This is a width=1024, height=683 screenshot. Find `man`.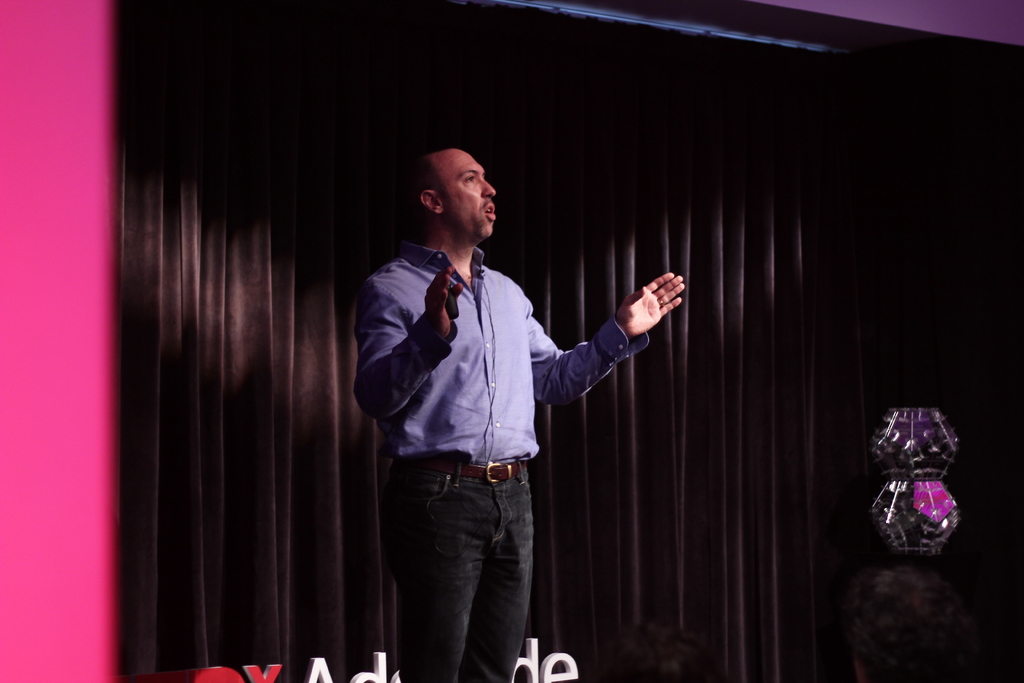
Bounding box: box(351, 142, 684, 682).
